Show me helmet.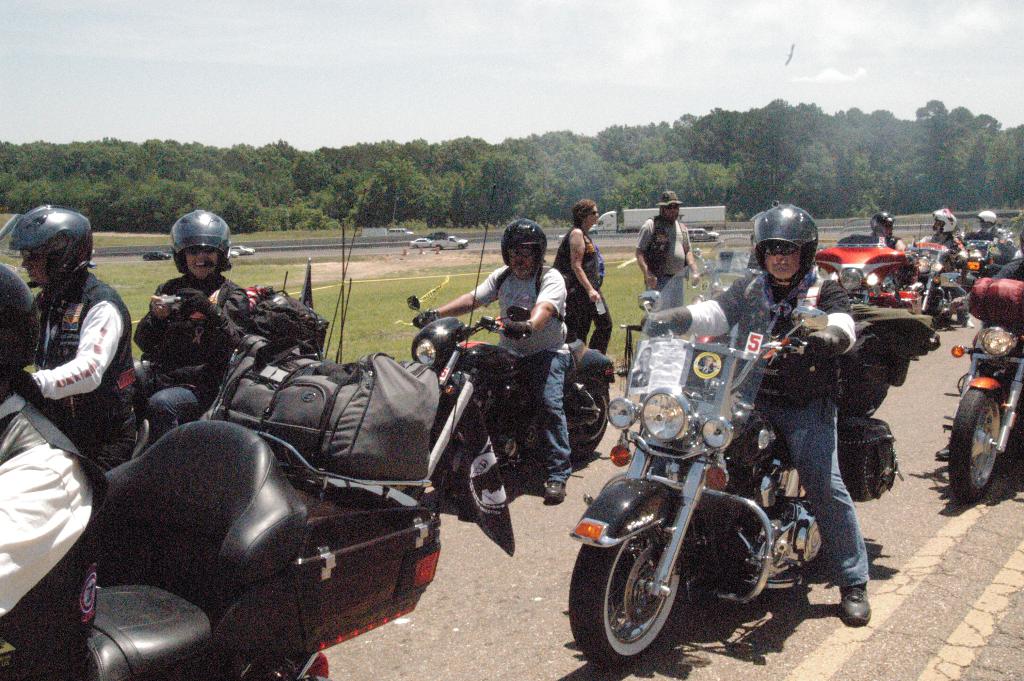
helmet is here: bbox=(976, 213, 996, 228).
